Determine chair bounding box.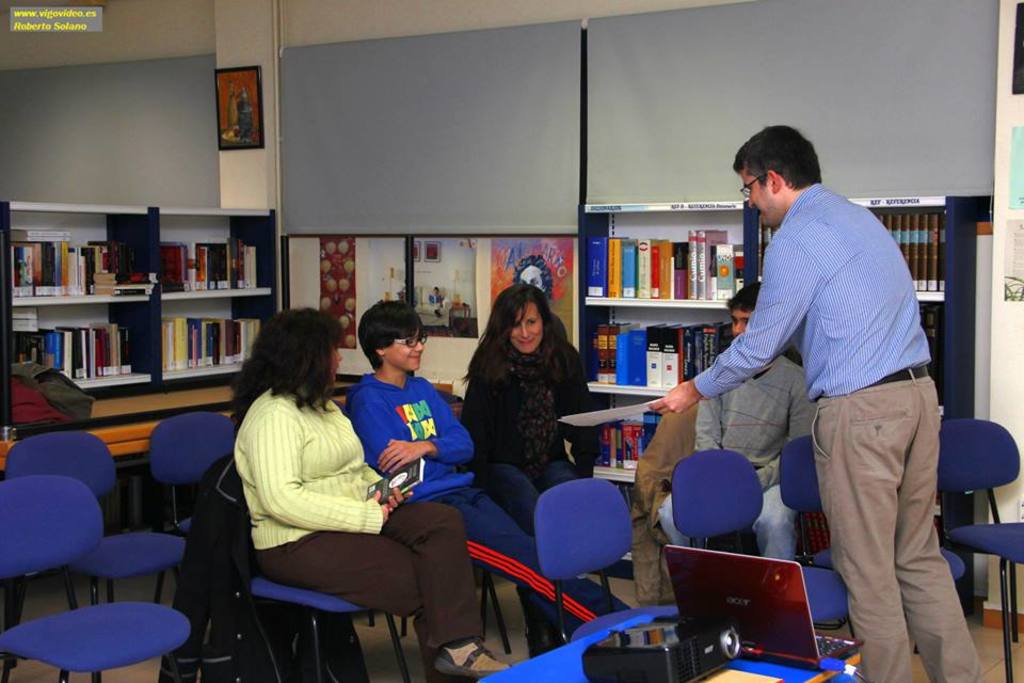
Determined: [x1=0, y1=473, x2=195, y2=682].
